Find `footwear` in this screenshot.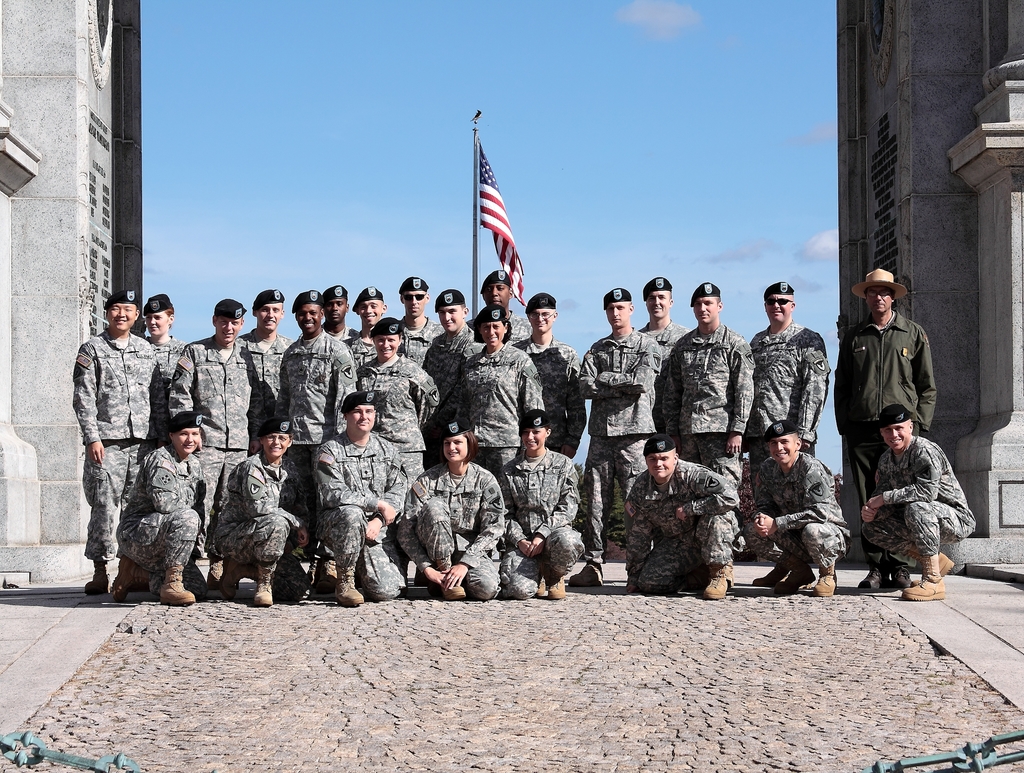
The bounding box for `footwear` is 313/554/331/594.
